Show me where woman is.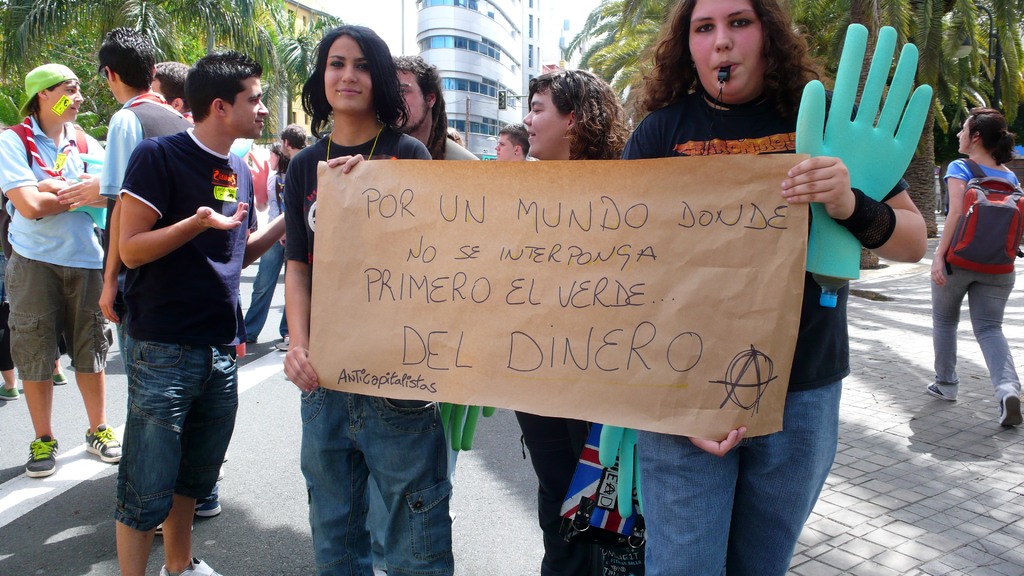
woman is at rect(915, 82, 1023, 419).
